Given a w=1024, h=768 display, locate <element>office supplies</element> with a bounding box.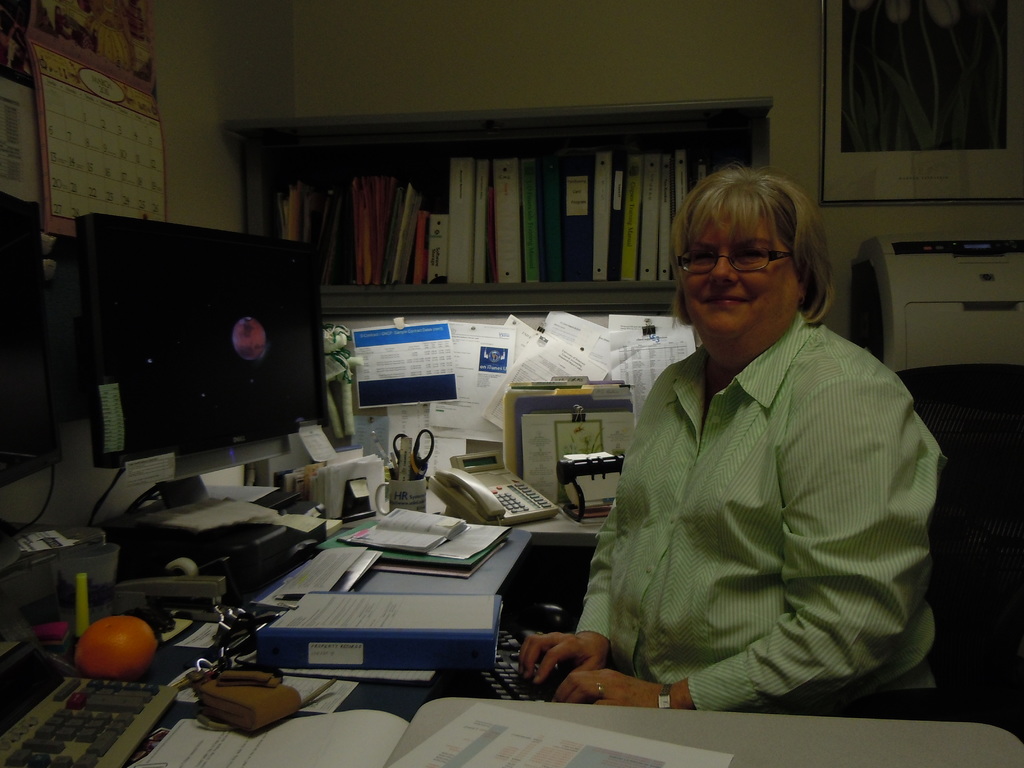
Located: bbox=[378, 700, 732, 767].
